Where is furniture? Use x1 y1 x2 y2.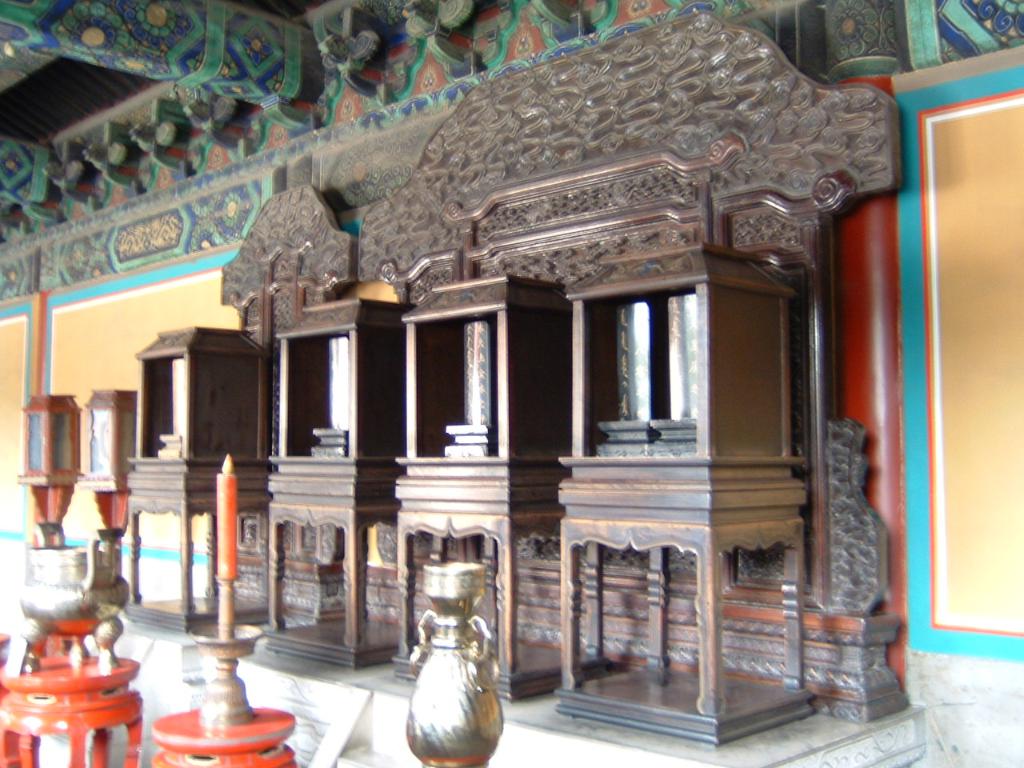
387 277 615 703.
